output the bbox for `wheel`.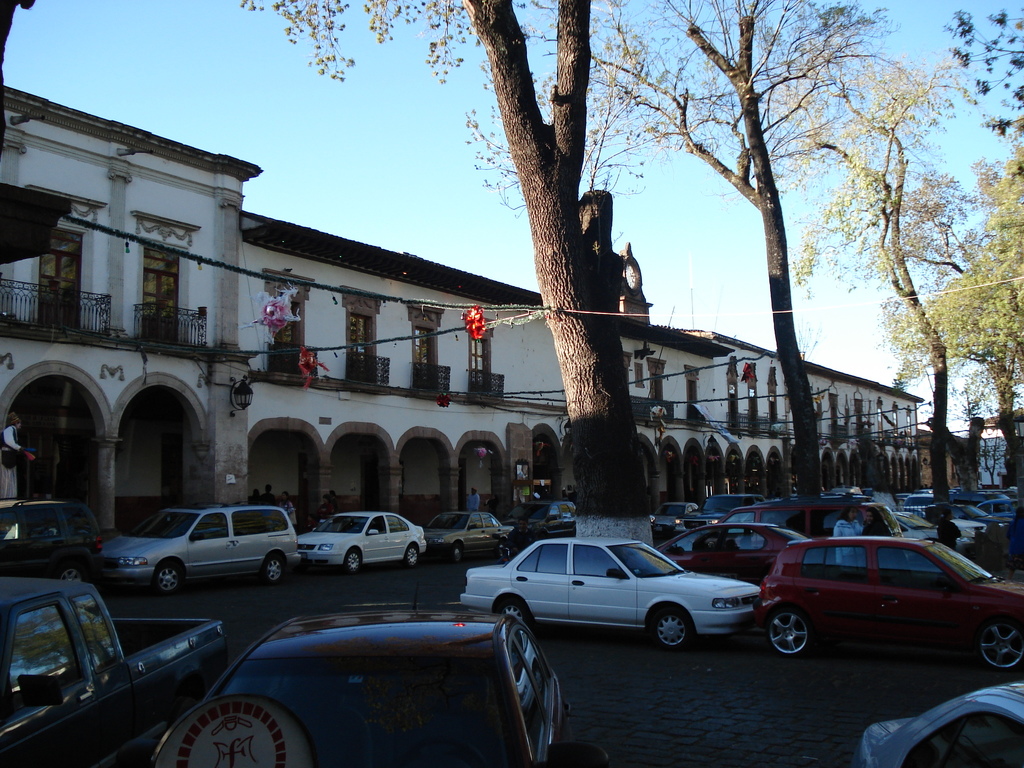
{"x1": 348, "y1": 547, "x2": 365, "y2": 573}.
